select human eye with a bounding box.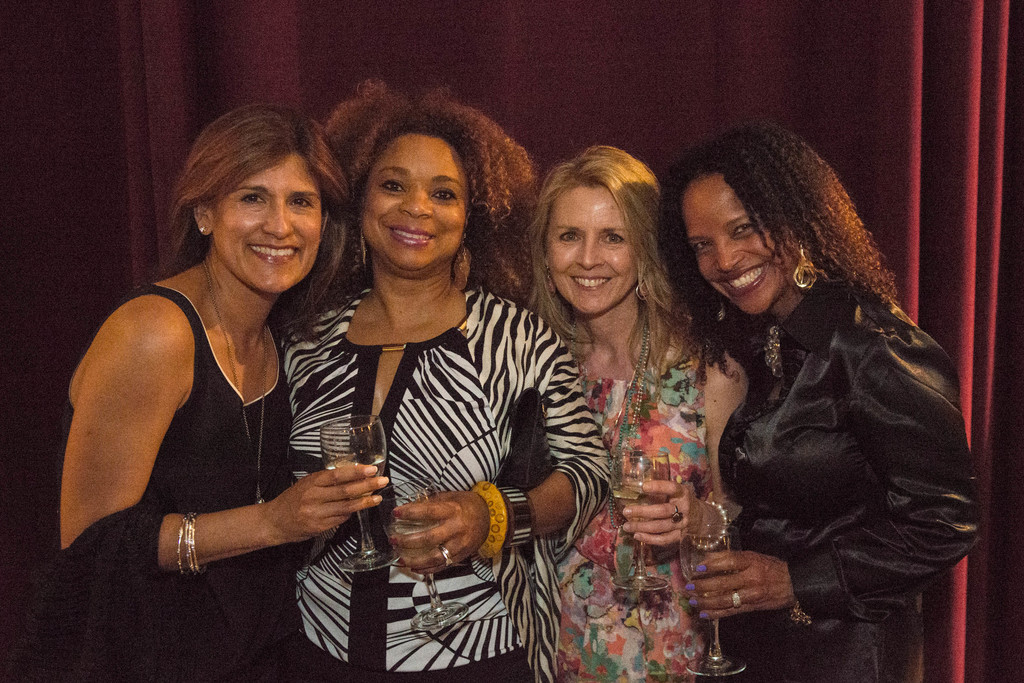
555, 225, 588, 246.
